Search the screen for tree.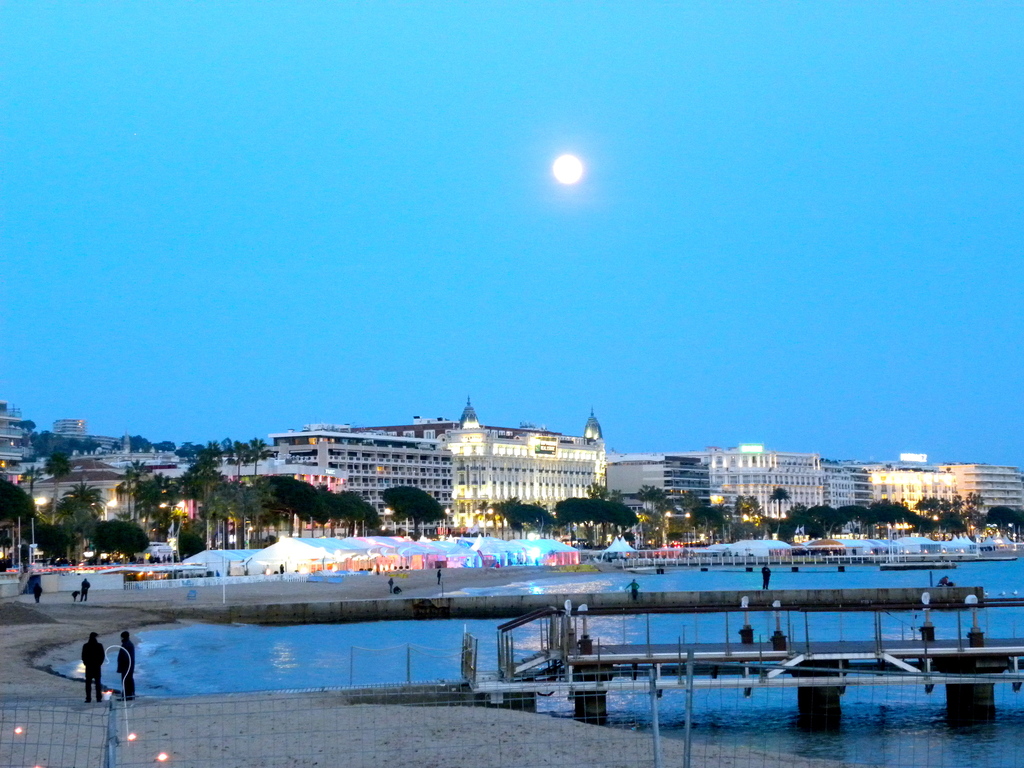
Found at rect(546, 495, 624, 540).
